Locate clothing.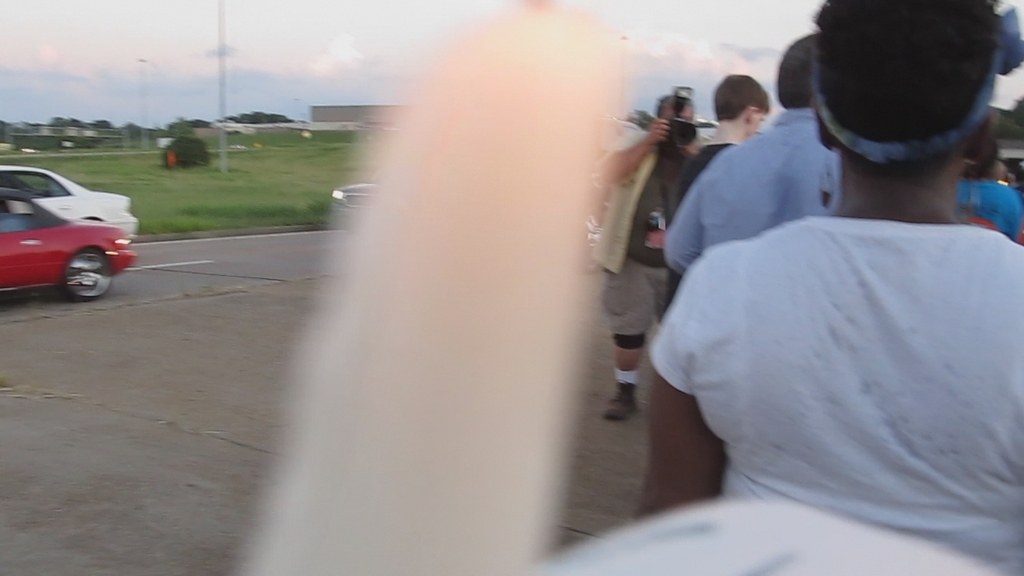
Bounding box: detection(665, 106, 839, 274).
